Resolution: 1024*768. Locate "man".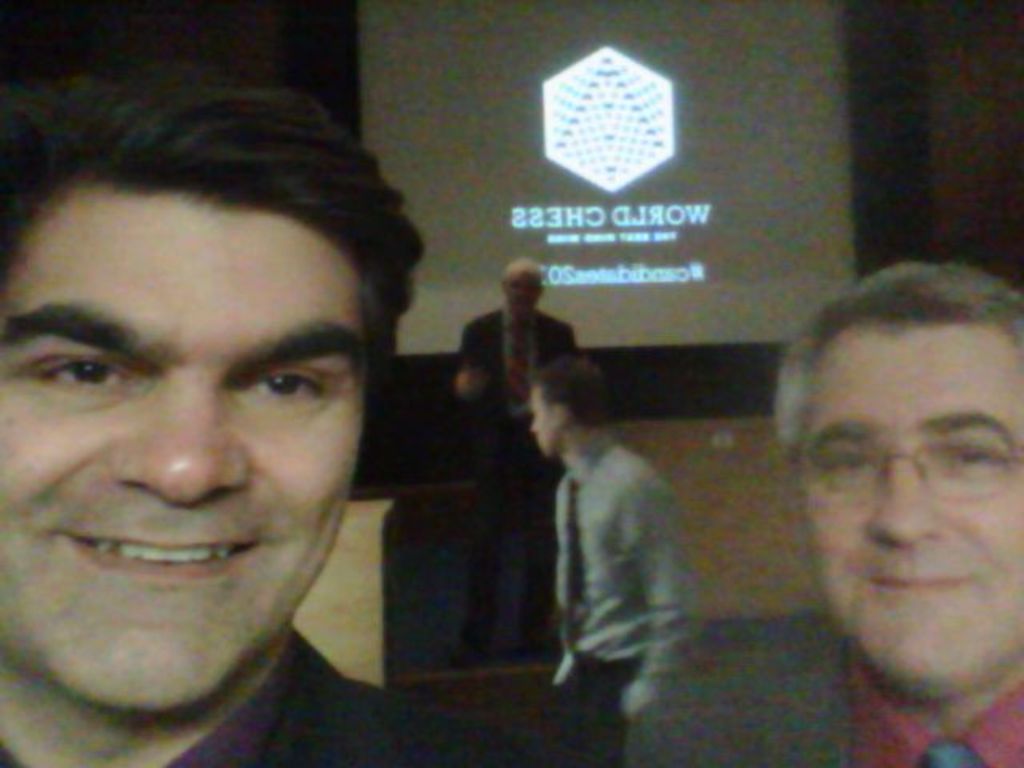
rect(0, 61, 576, 766).
